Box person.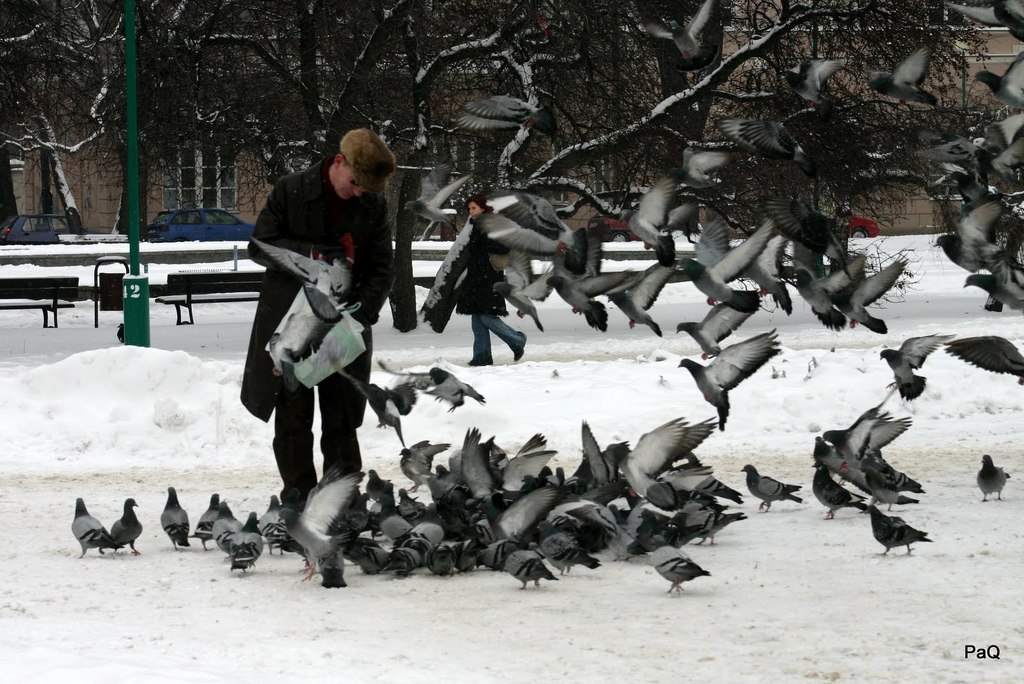
locate(453, 188, 532, 370).
